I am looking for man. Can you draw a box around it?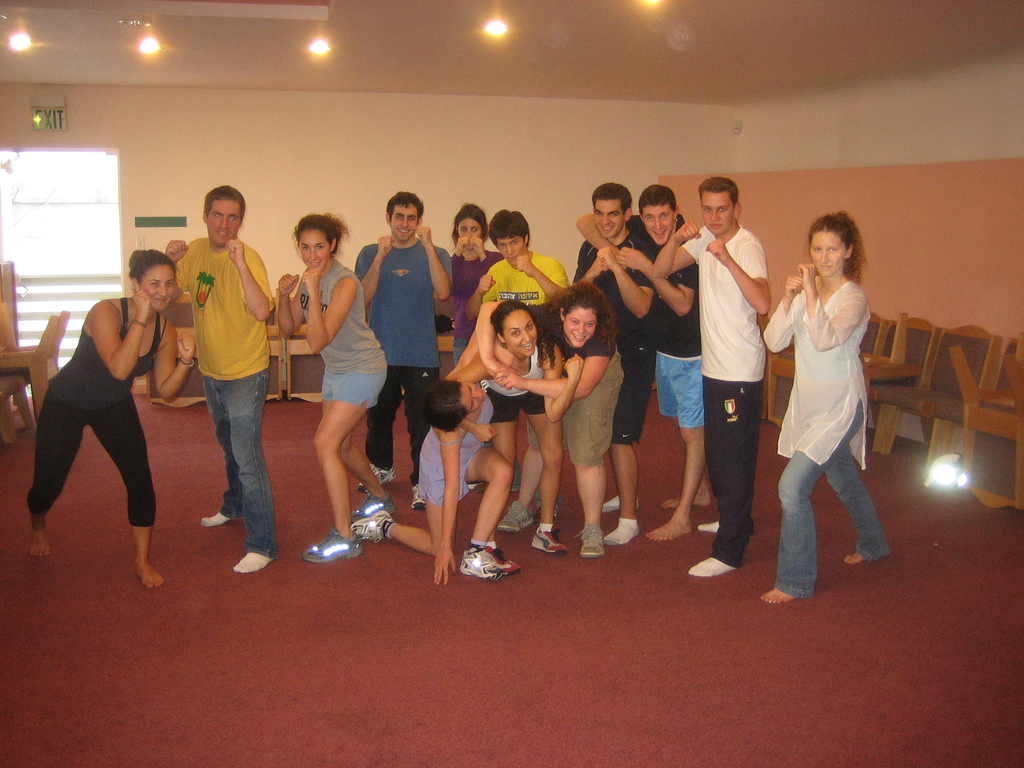
Sure, the bounding box is <bbox>578, 181, 700, 537</bbox>.
